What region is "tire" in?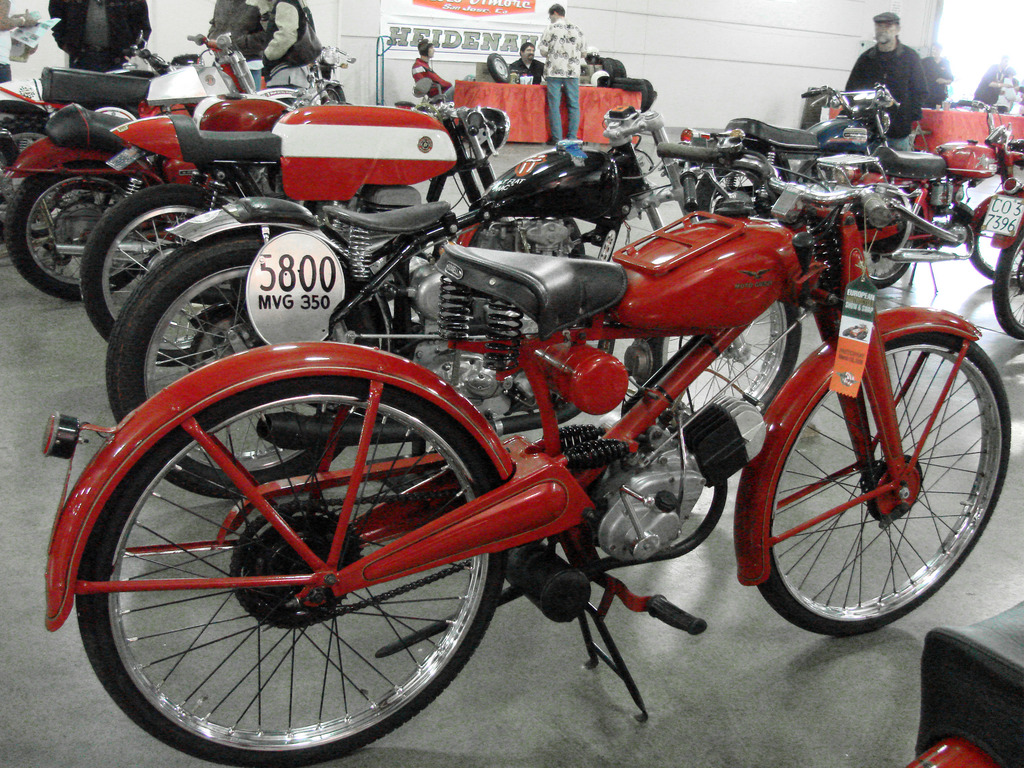
<bbox>653, 301, 803, 433</bbox>.
